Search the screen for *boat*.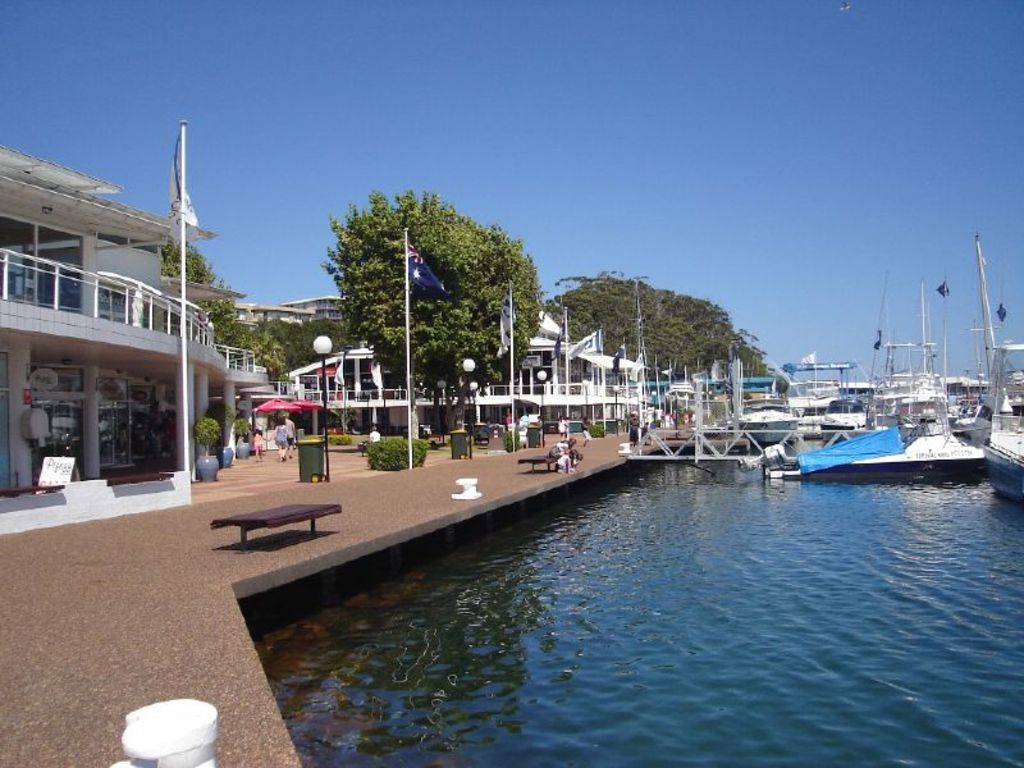
Found at detection(987, 343, 1023, 493).
